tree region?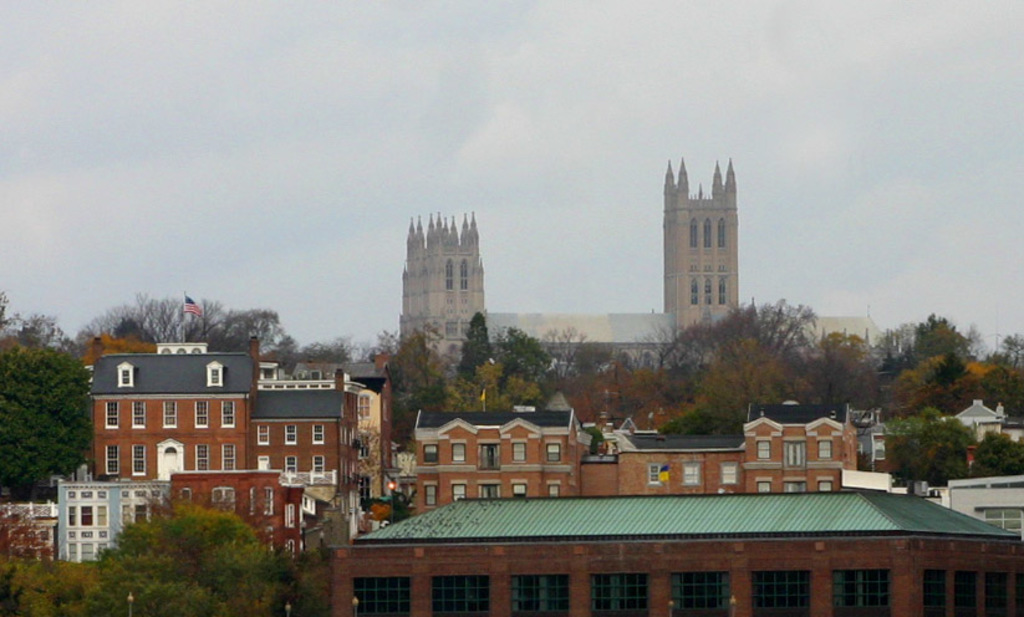
(890, 353, 963, 411)
